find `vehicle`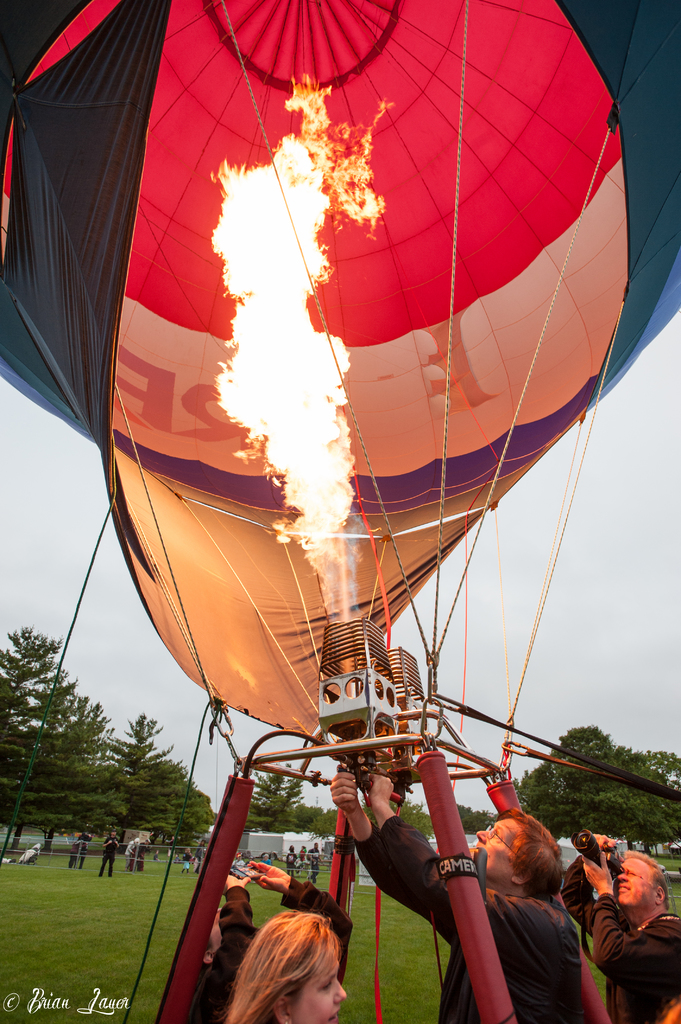
(0, 0, 680, 1023)
